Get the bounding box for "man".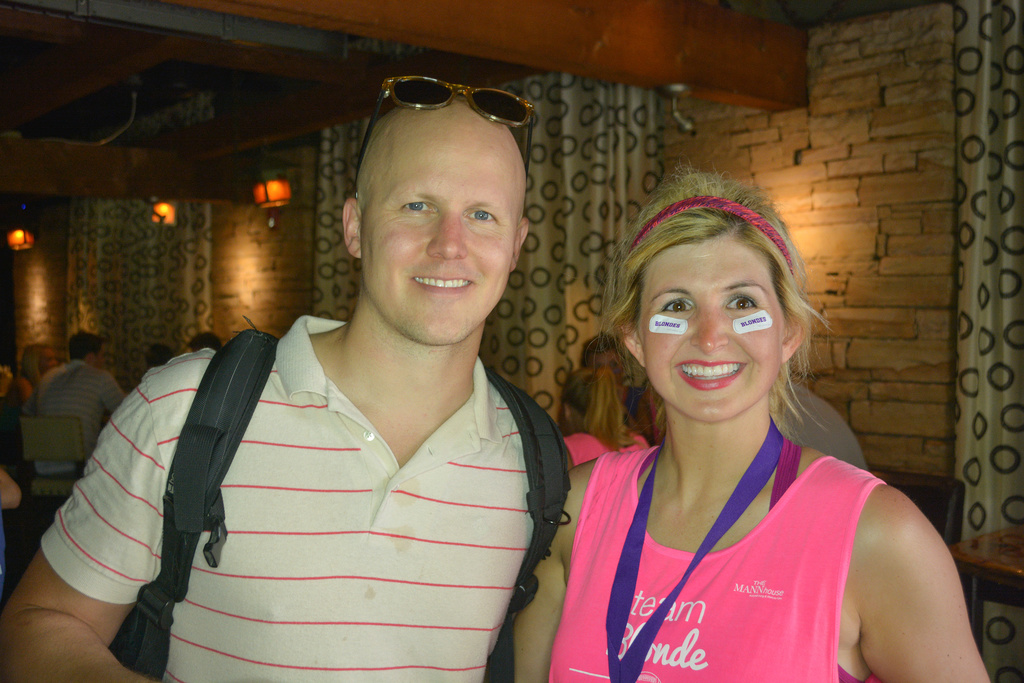
{"x1": 0, "y1": 77, "x2": 567, "y2": 682}.
